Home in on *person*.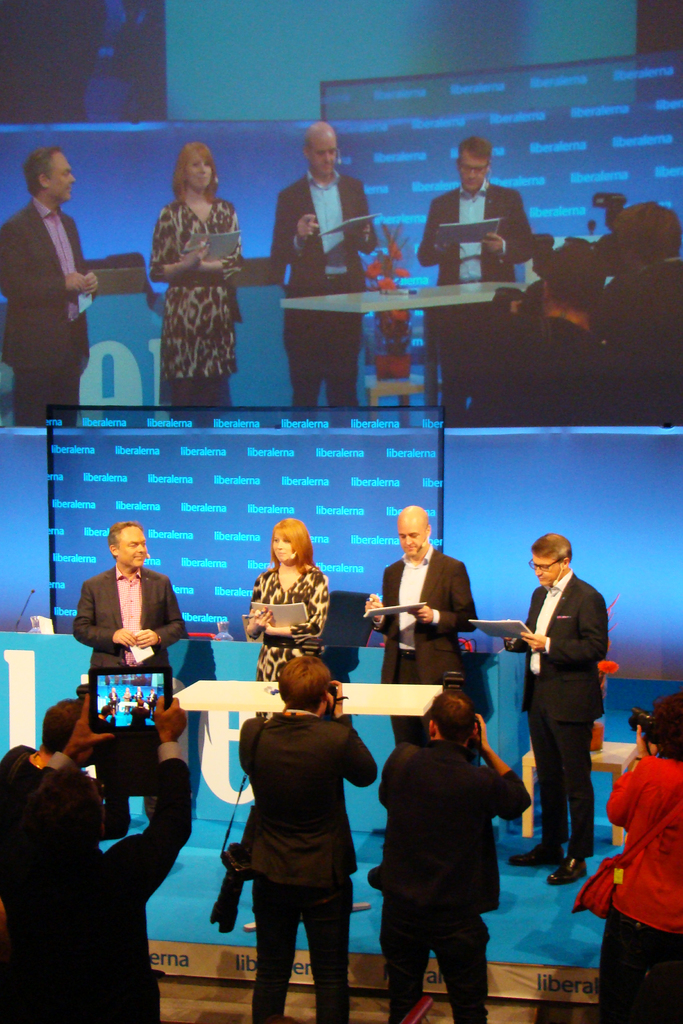
Homed in at bbox(365, 508, 475, 739).
